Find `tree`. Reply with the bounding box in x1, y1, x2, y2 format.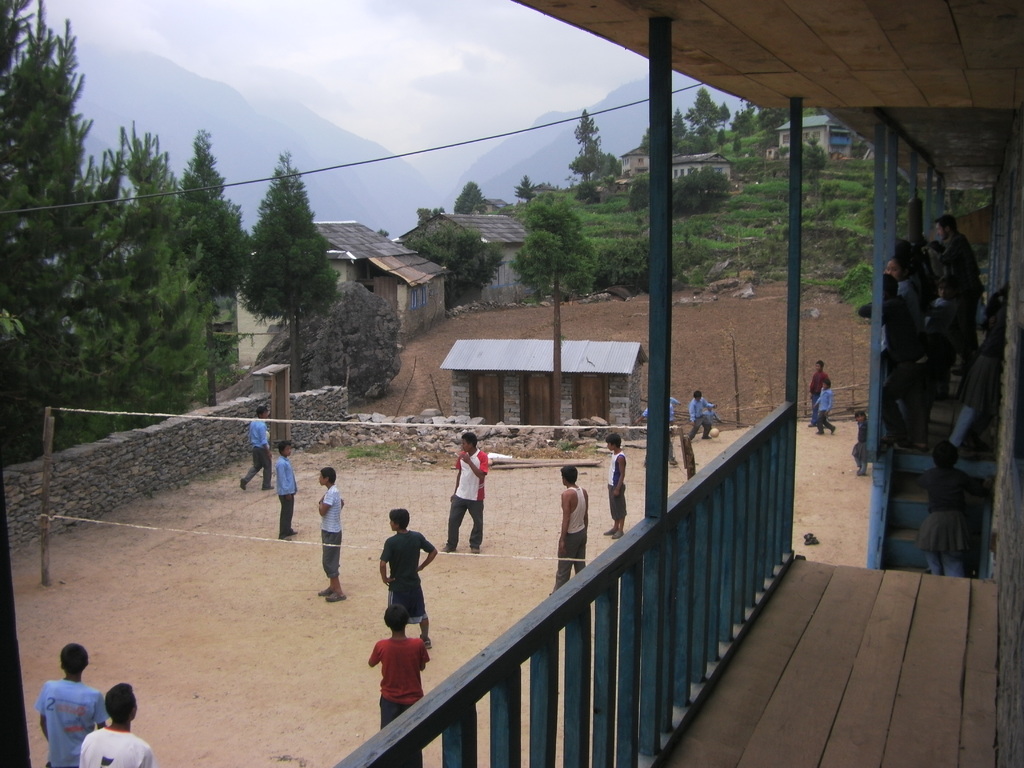
0, 0, 124, 459.
